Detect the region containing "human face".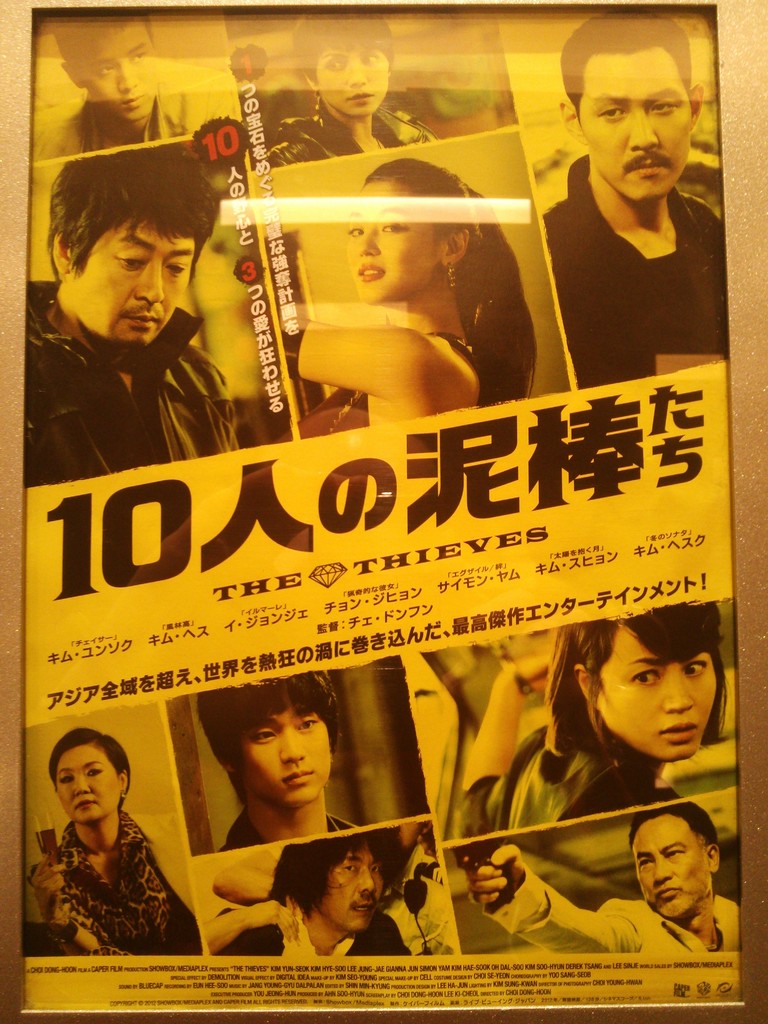
x1=52, y1=738, x2=127, y2=825.
